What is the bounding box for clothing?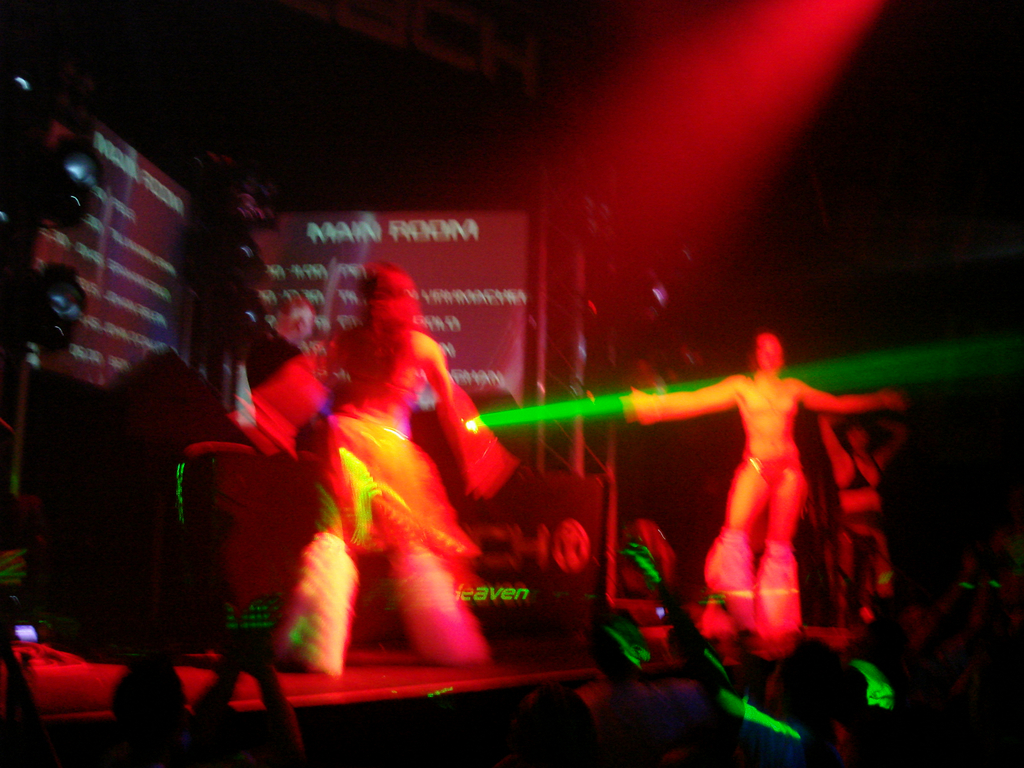
bbox=[838, 454, 888, 492].
